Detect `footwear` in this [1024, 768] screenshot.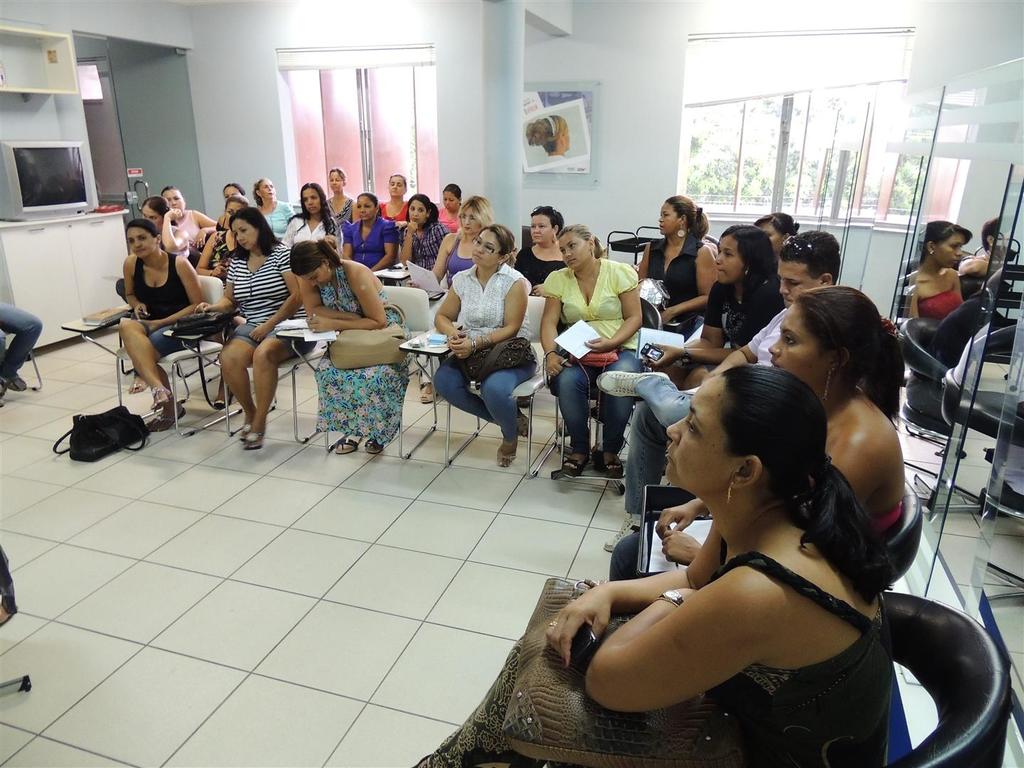
Detection: BBox(129, 377, 144, 397).
